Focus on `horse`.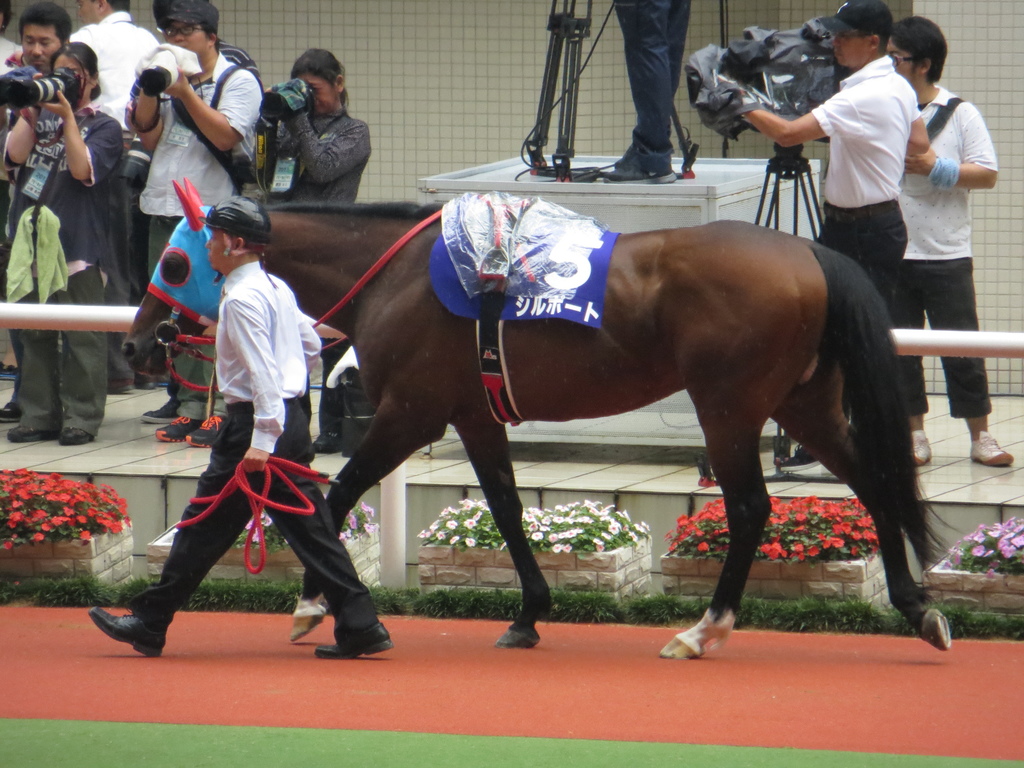
Focused at locate(118, 180, 959, 660).
